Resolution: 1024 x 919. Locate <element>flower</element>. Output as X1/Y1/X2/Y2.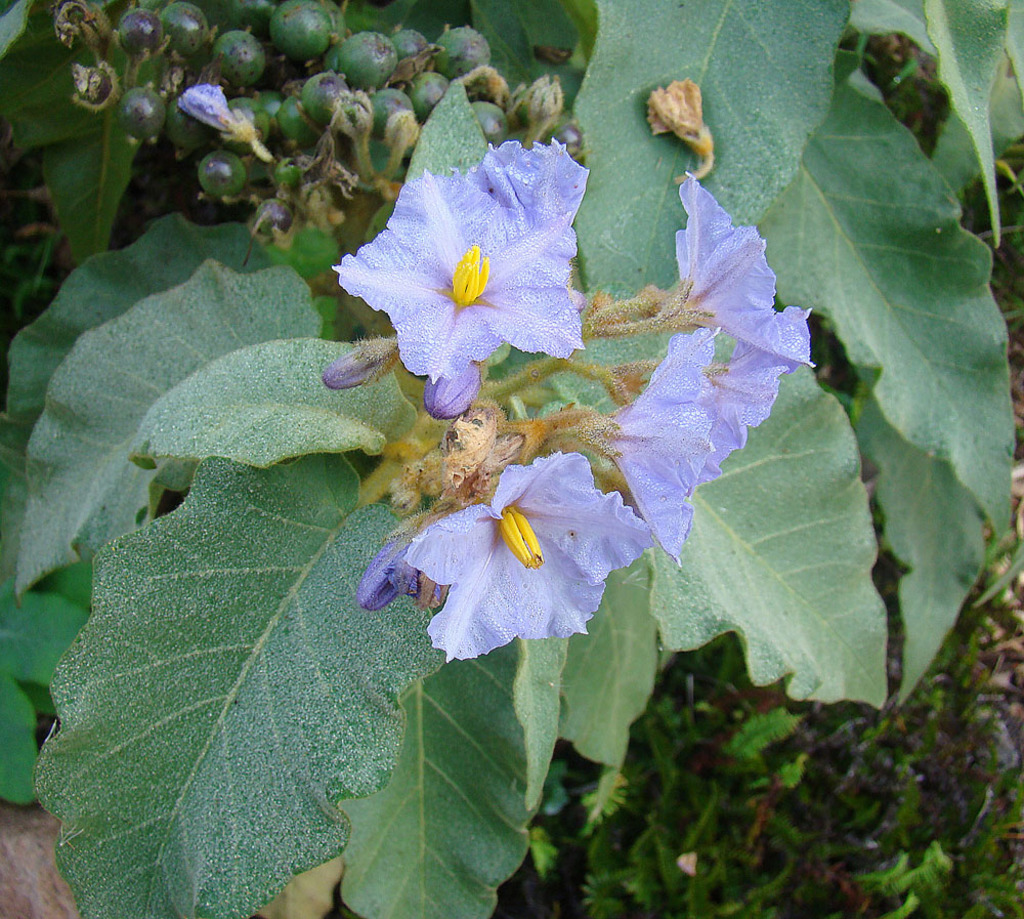
678/170/816/379.
